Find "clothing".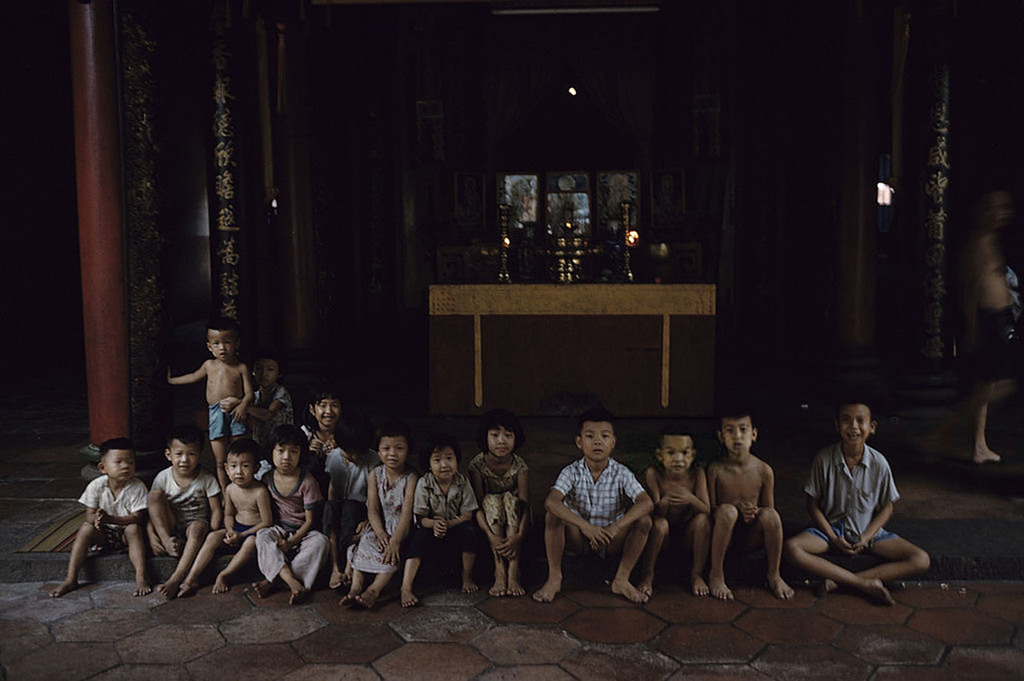
(left=543, top=445, right=648, bottom=553).
